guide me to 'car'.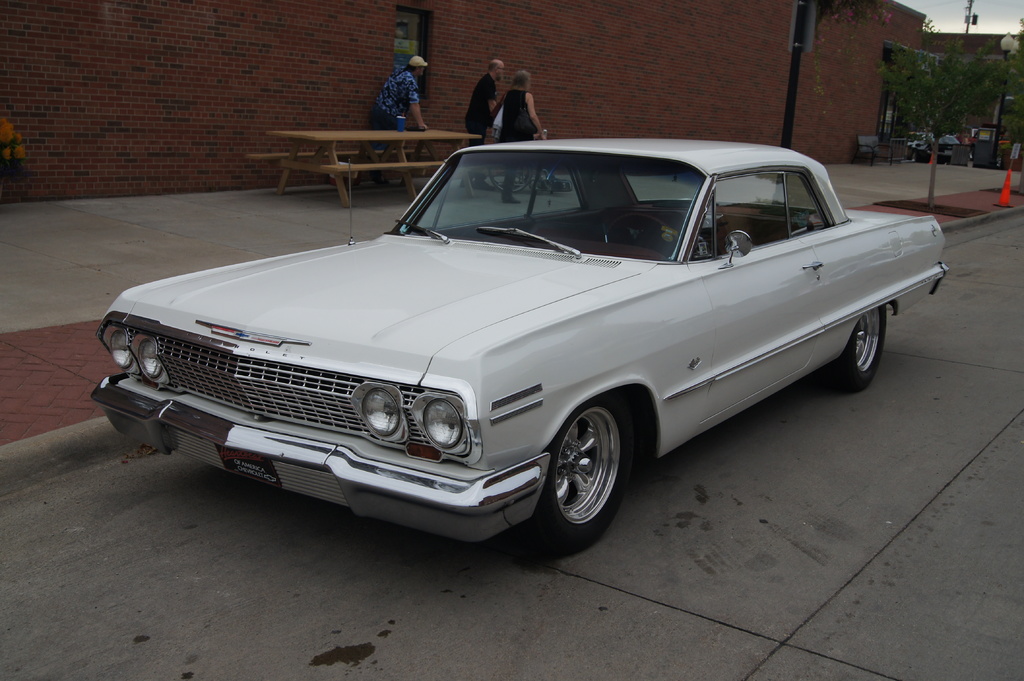
Guidance: pyautogui.locateOnScreen(90, 138, 950, 550).
